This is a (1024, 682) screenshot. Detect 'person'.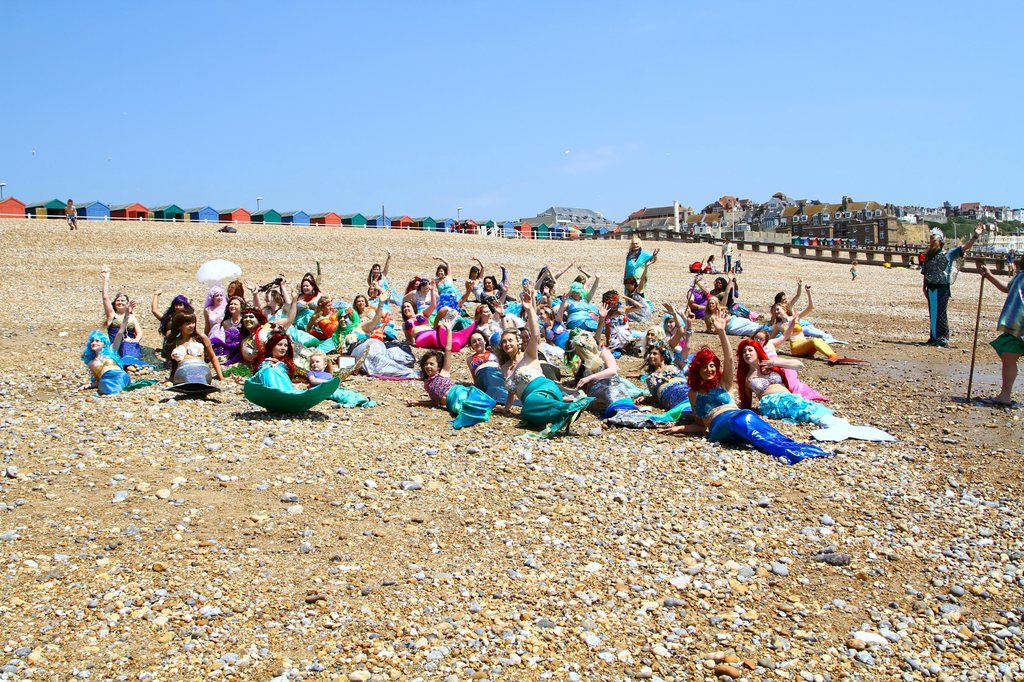
{"left": 227, "top": 331, "right": 340, "bottom": 414}.
